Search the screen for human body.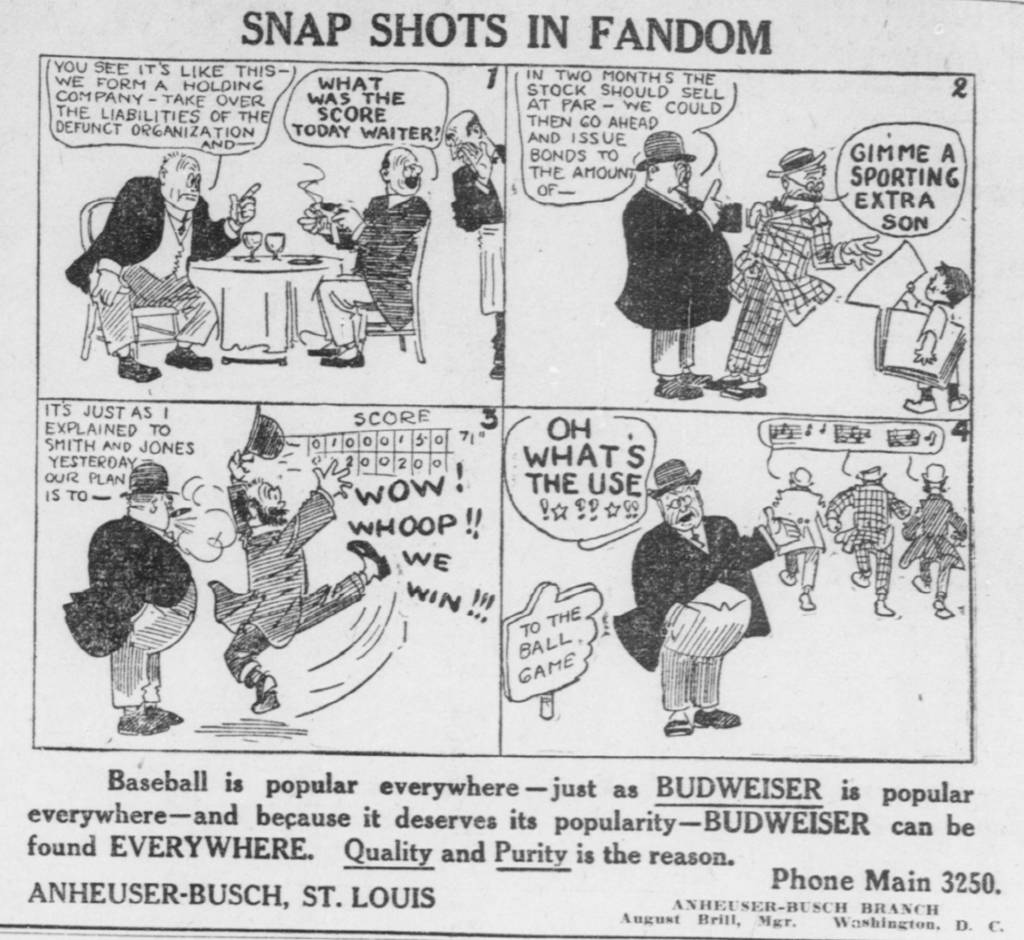
Found at detection(831, 469, 908, 616).
